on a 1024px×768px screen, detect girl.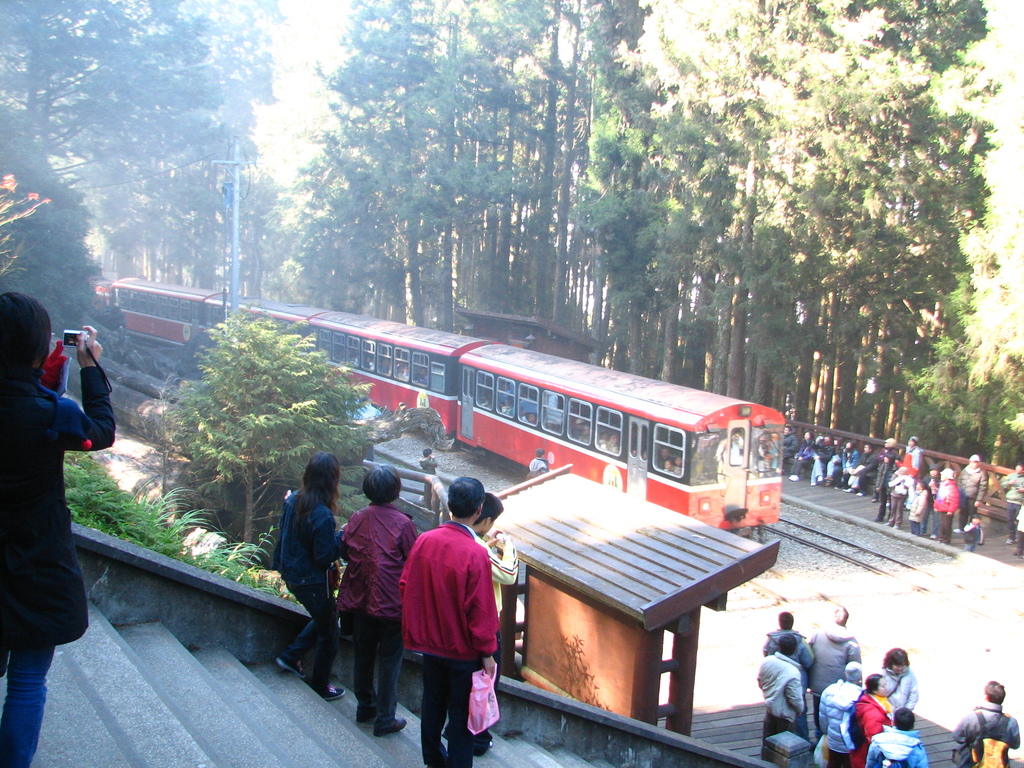
(left=339, top=463, right=423, bottom=746).
